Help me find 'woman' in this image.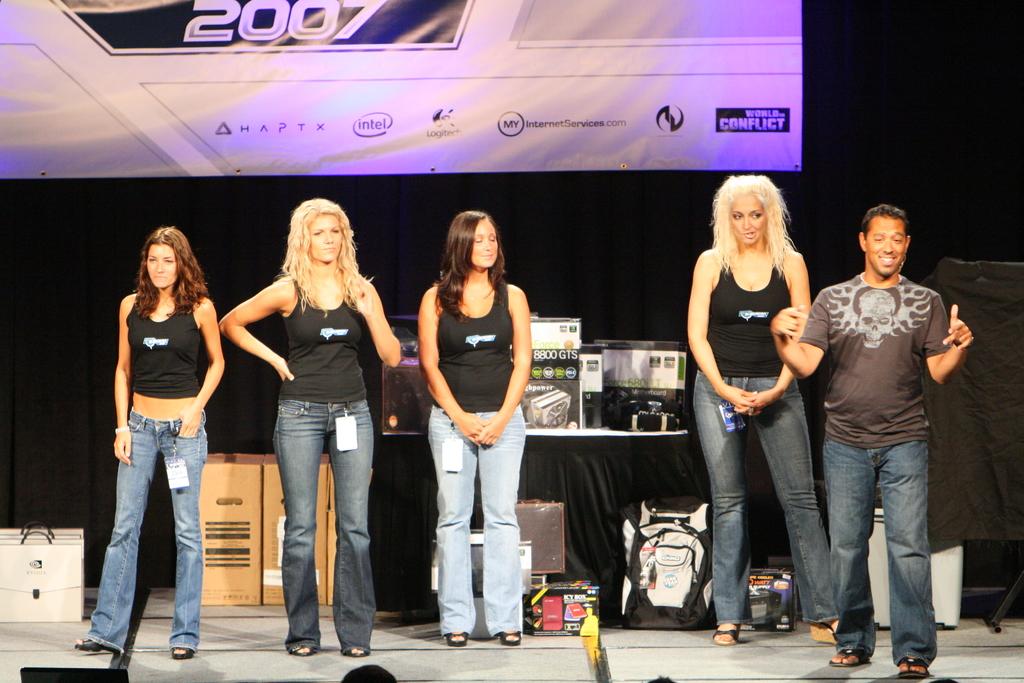
Found it: detection(417, 207, 548, 655).
